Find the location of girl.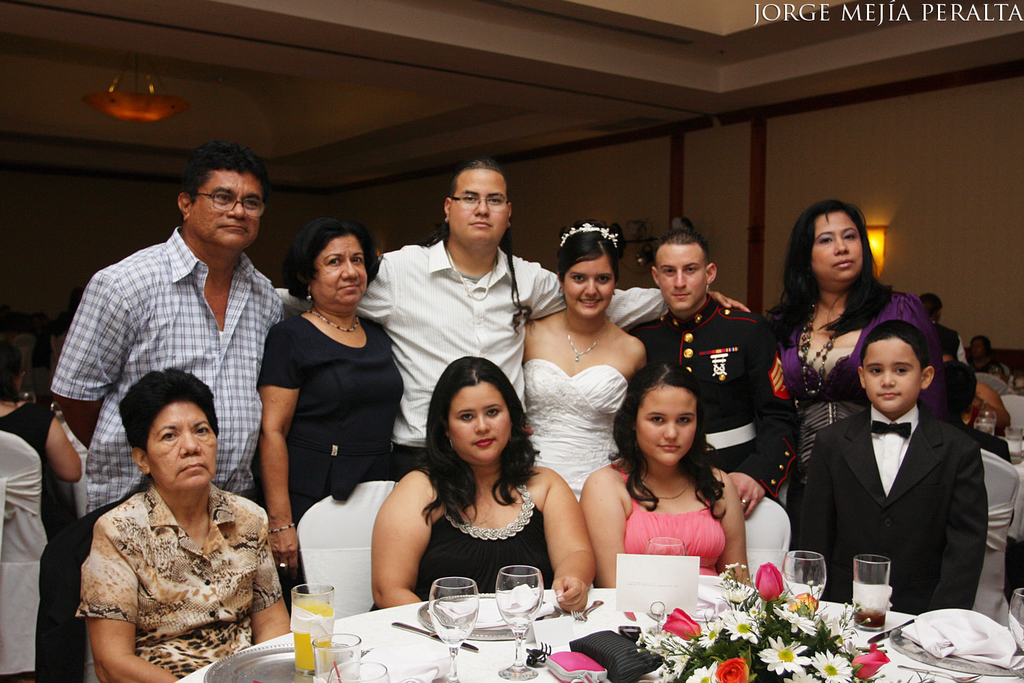
Location: (582,363,753,586).
